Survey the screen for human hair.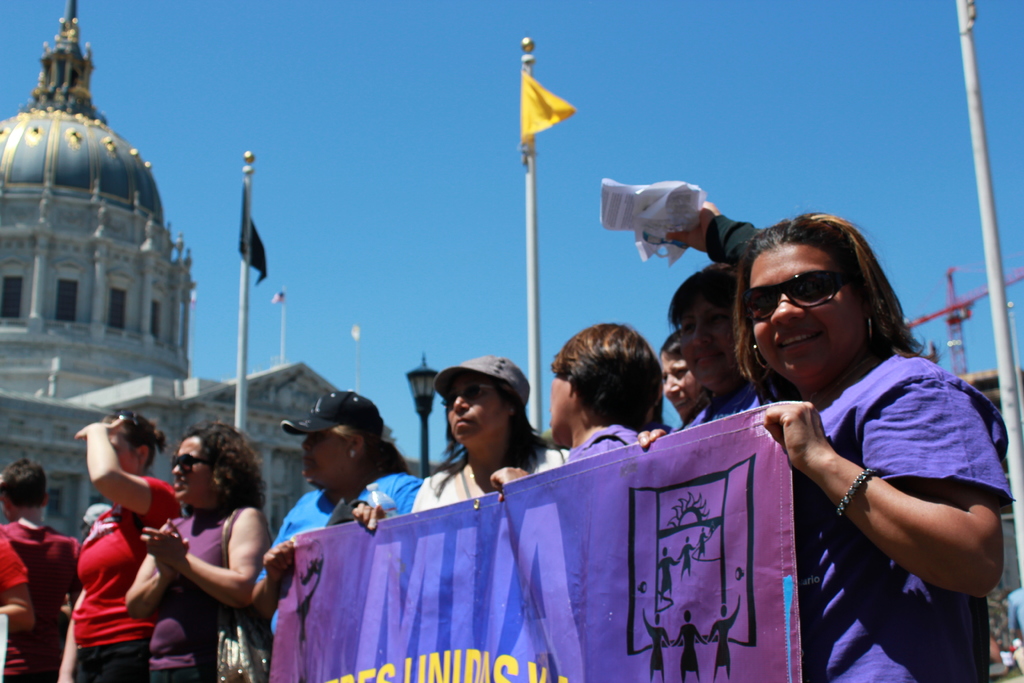
Survey found: 729/211/927/404.
